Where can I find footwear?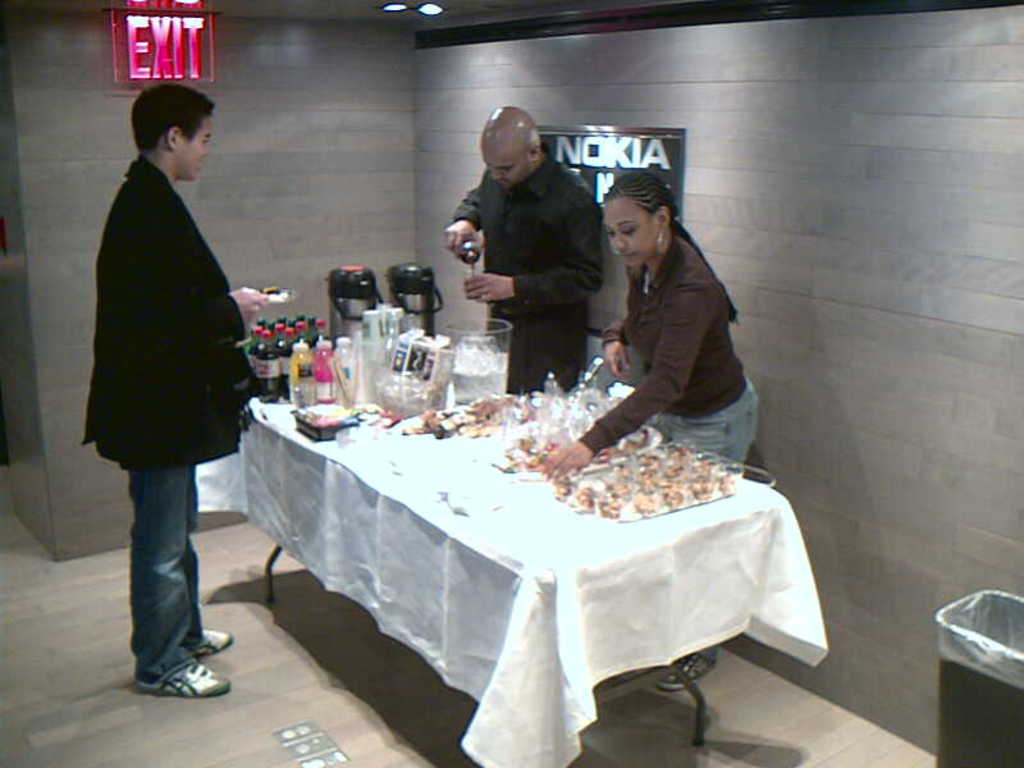
You can find it at bbox=(196, 627, 233, 654).
